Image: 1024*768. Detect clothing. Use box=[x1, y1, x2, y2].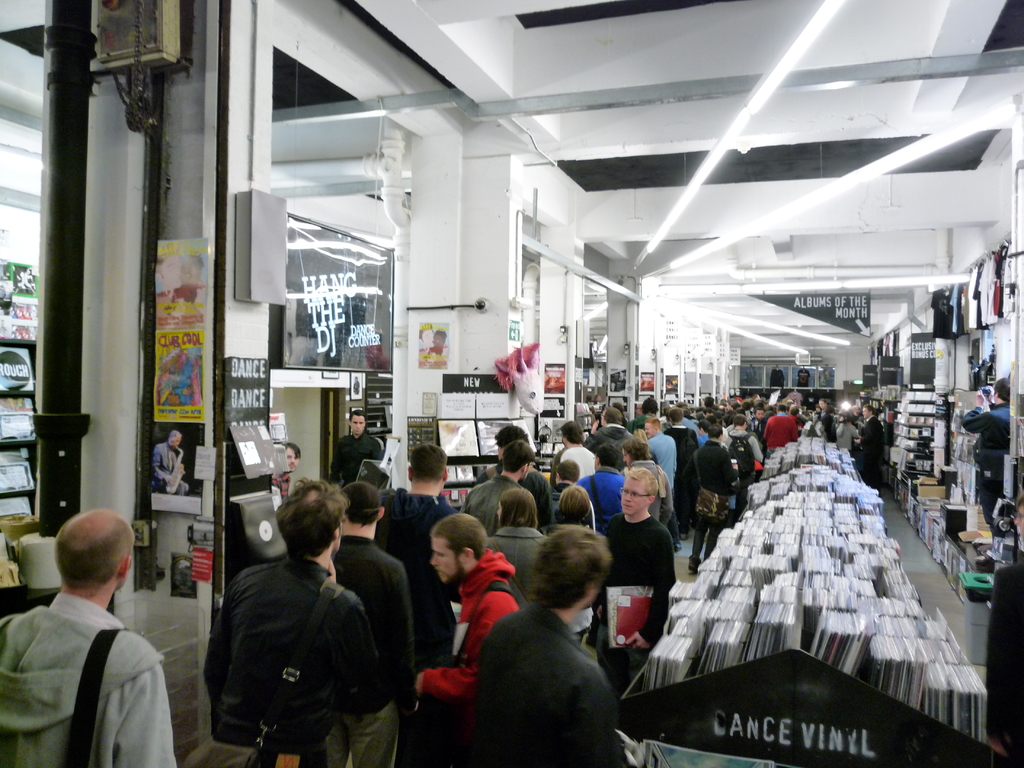
box=[329, 534, 417, 767].
